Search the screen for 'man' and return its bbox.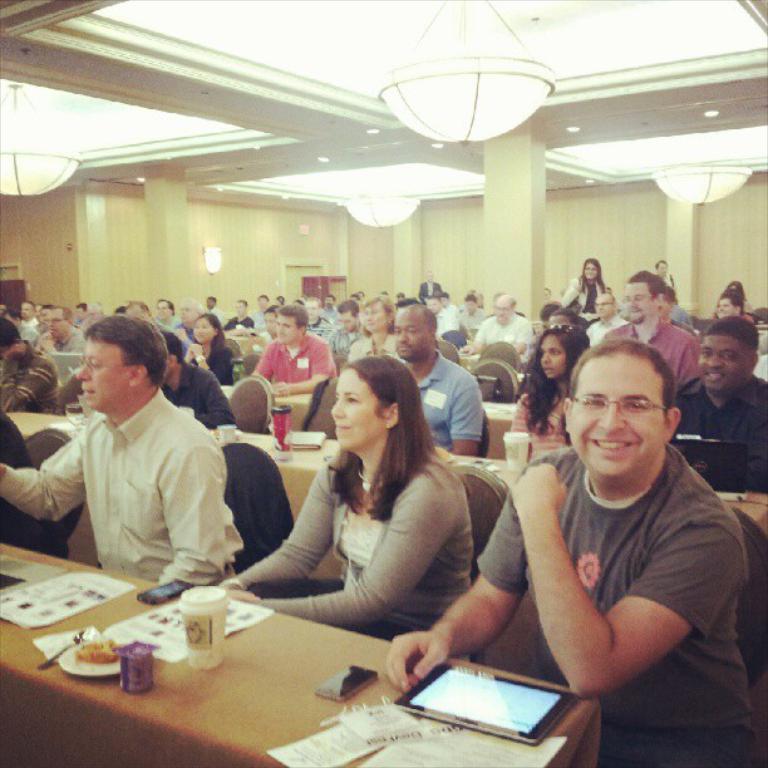
Found: 668/311/767/493.
